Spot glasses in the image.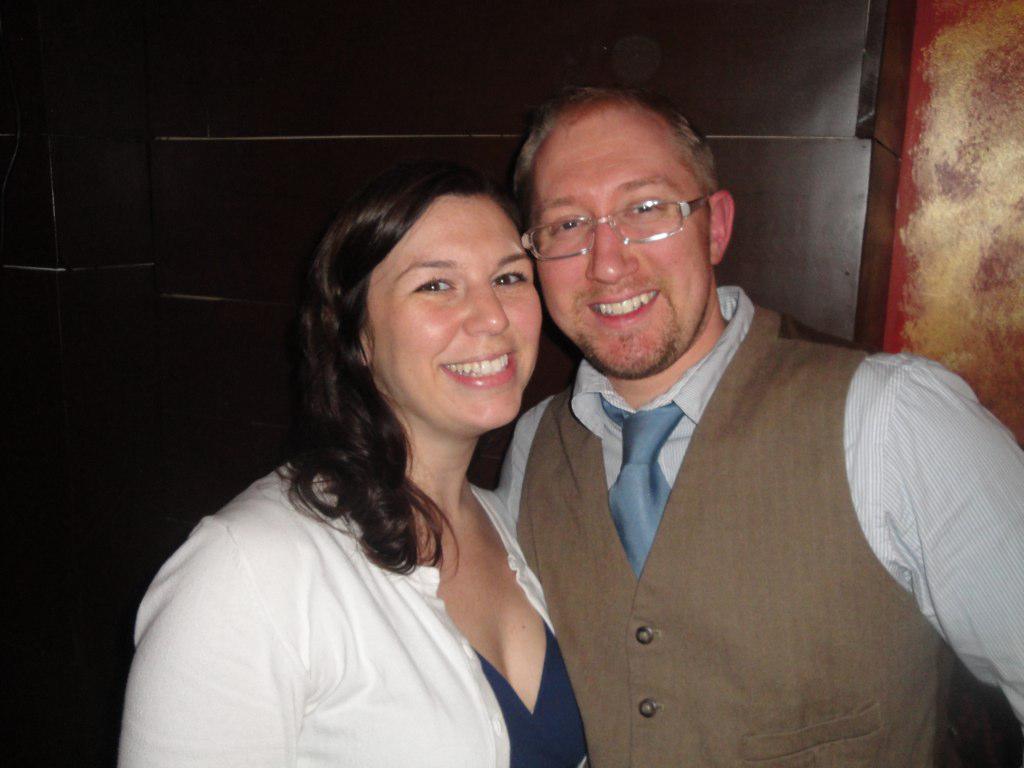
glasses found at box=[520, 178, 719, 264].
